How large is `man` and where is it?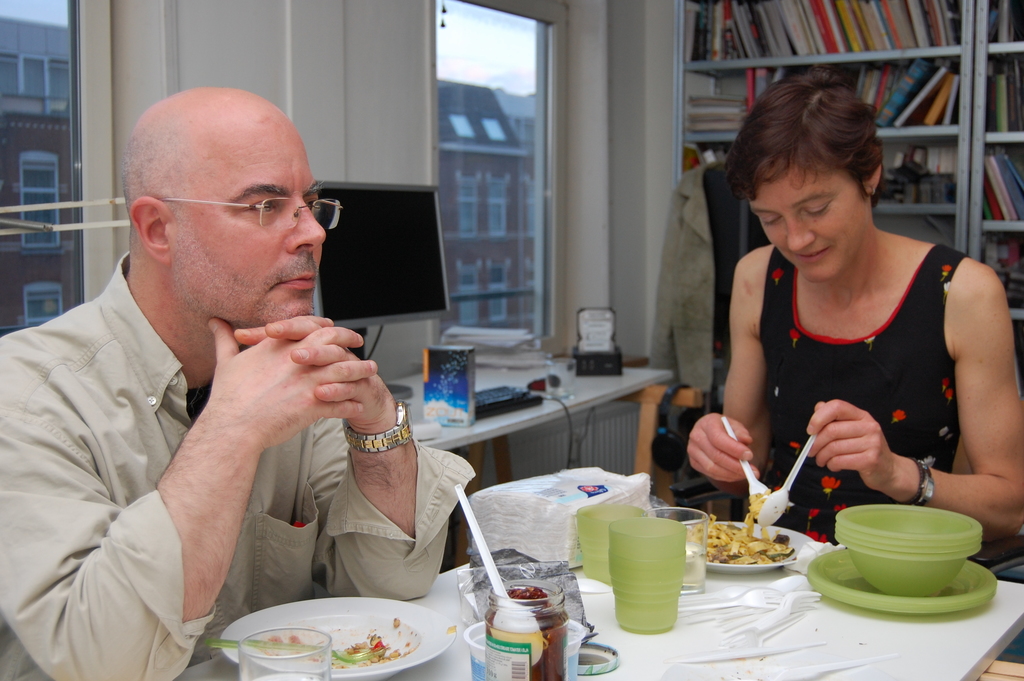
Bounding box: locate(17, 85, 467, 664).
